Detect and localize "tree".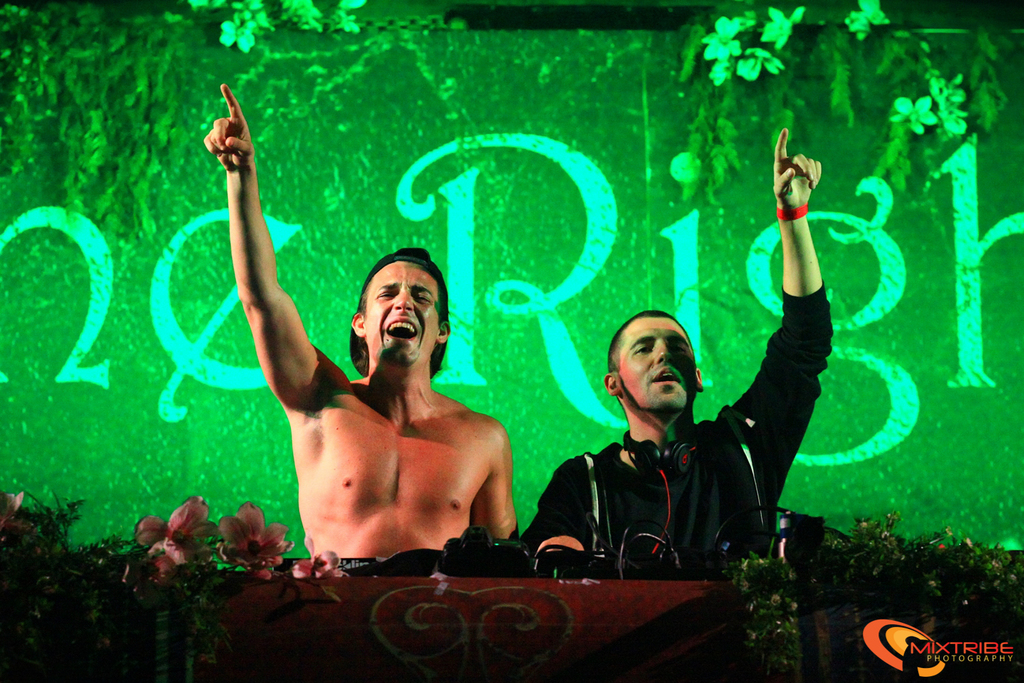
Localized at x1=0, y1=0, x2=1023, y2=242.
